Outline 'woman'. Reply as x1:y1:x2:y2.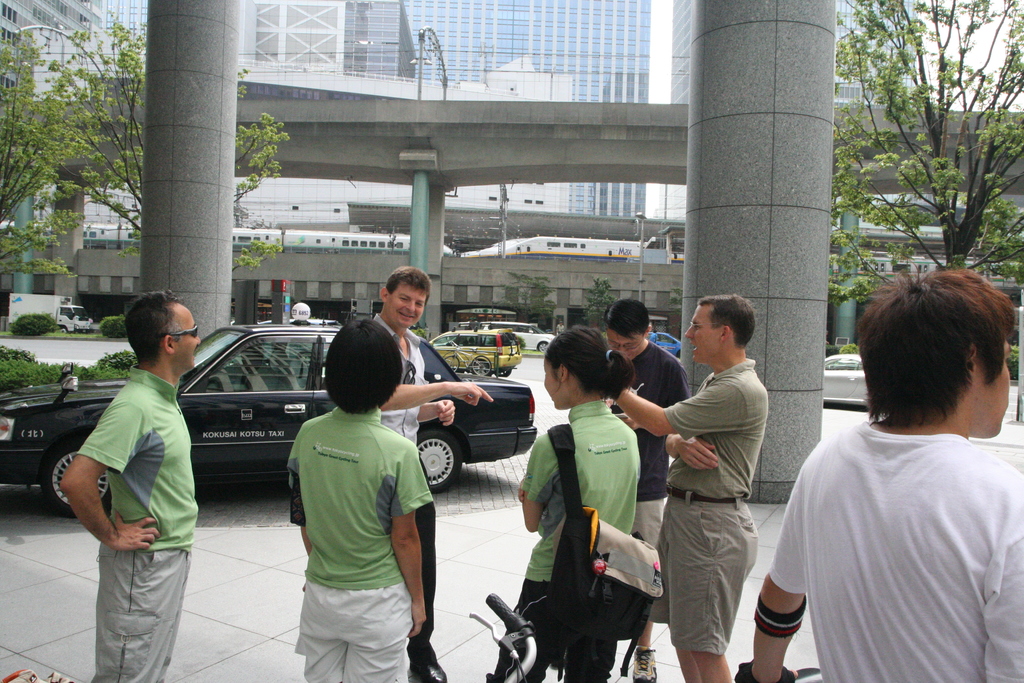
504:313:681:682.
